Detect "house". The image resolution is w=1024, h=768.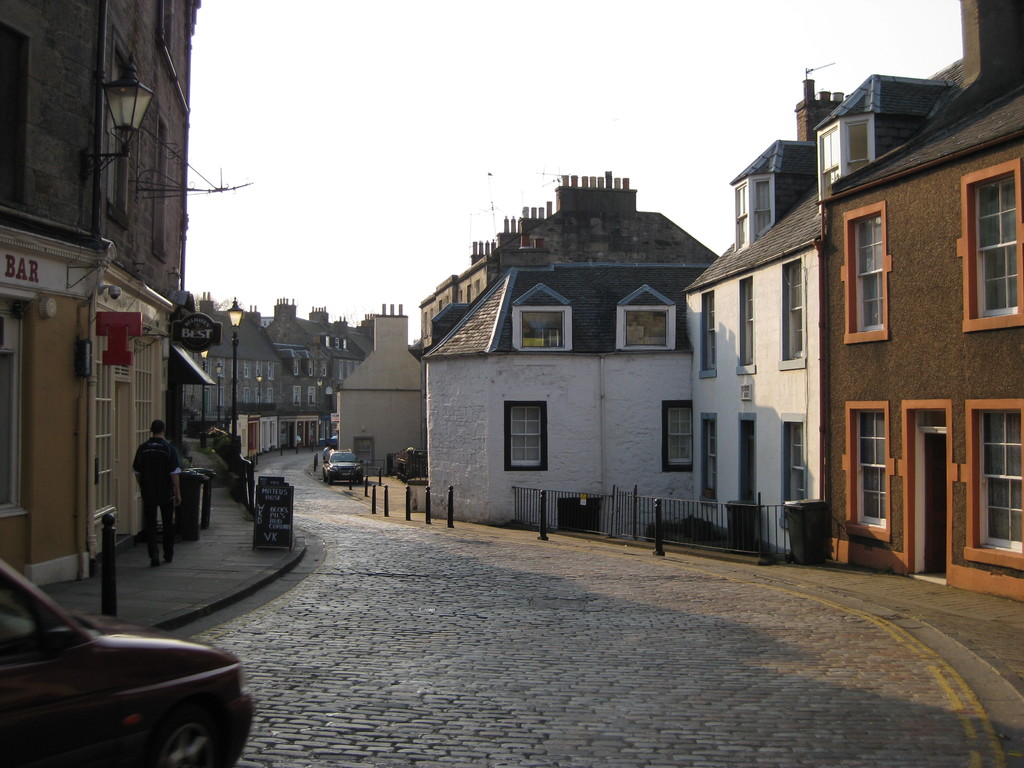
{"x1": 329, "y1": 303, "x2": 429, "y2": 486}.
